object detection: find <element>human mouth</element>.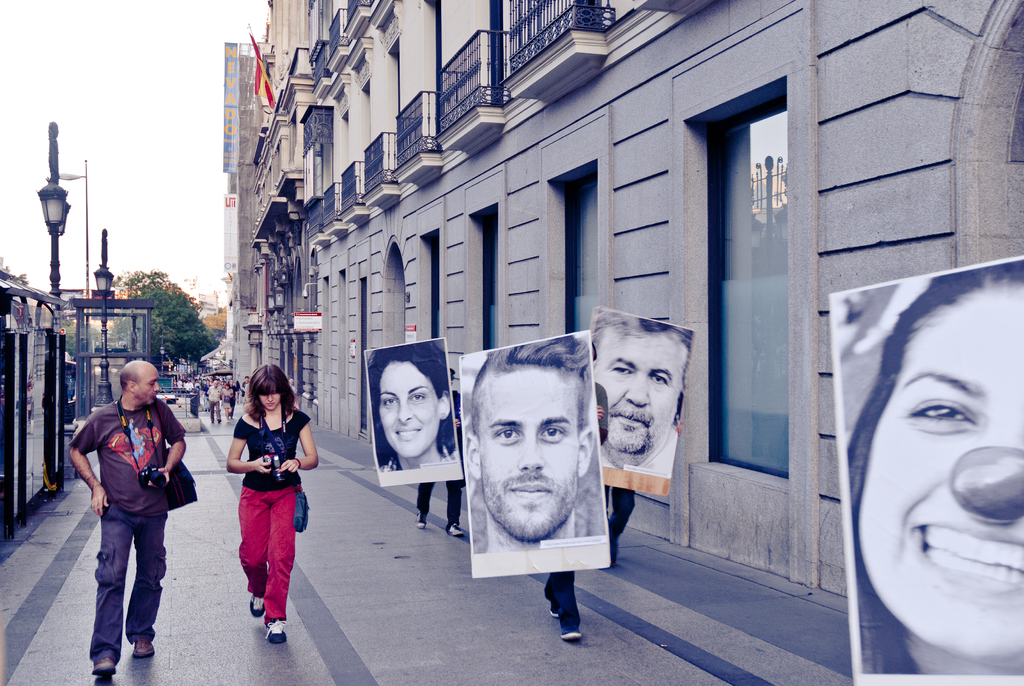
x1=264, y1=403, x2=275, y2=408.
